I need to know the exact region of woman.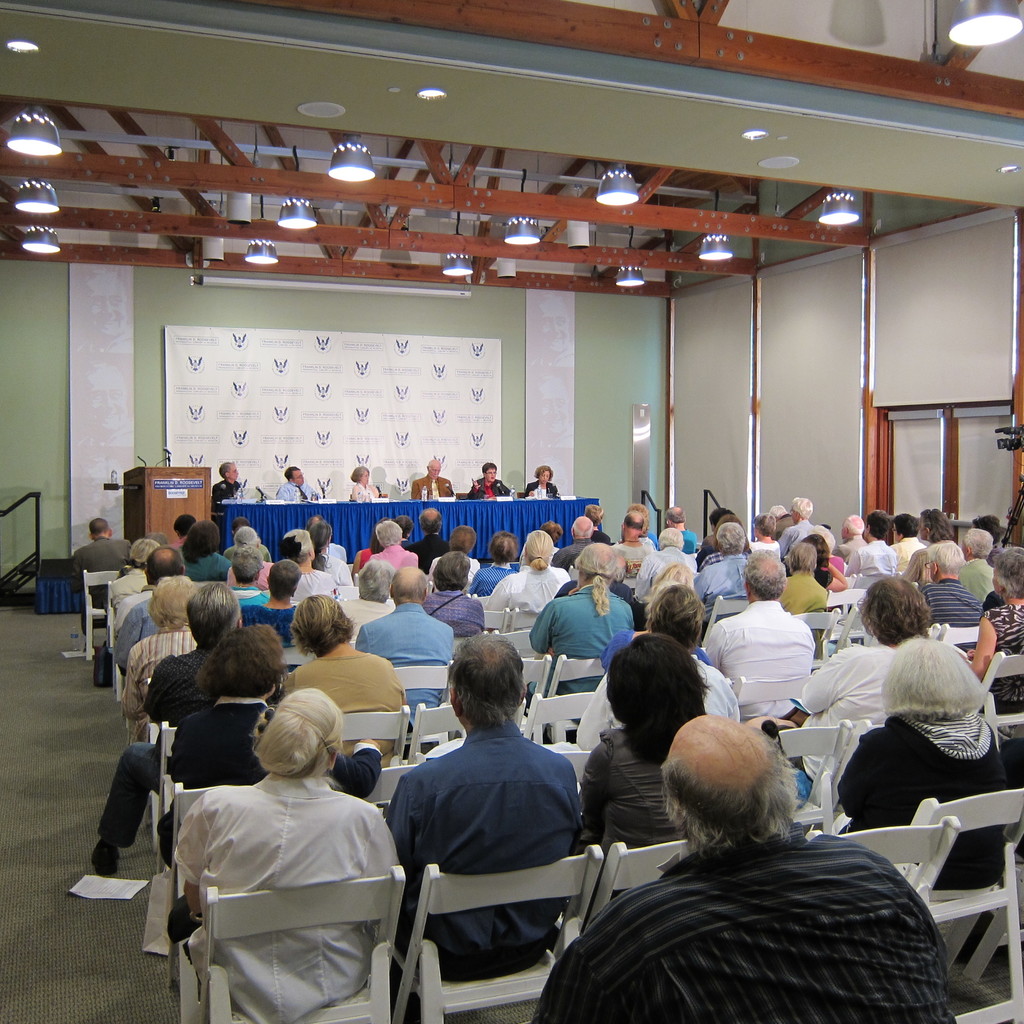
Region: (x1=220, y1=540, x2=271, y2=614).
